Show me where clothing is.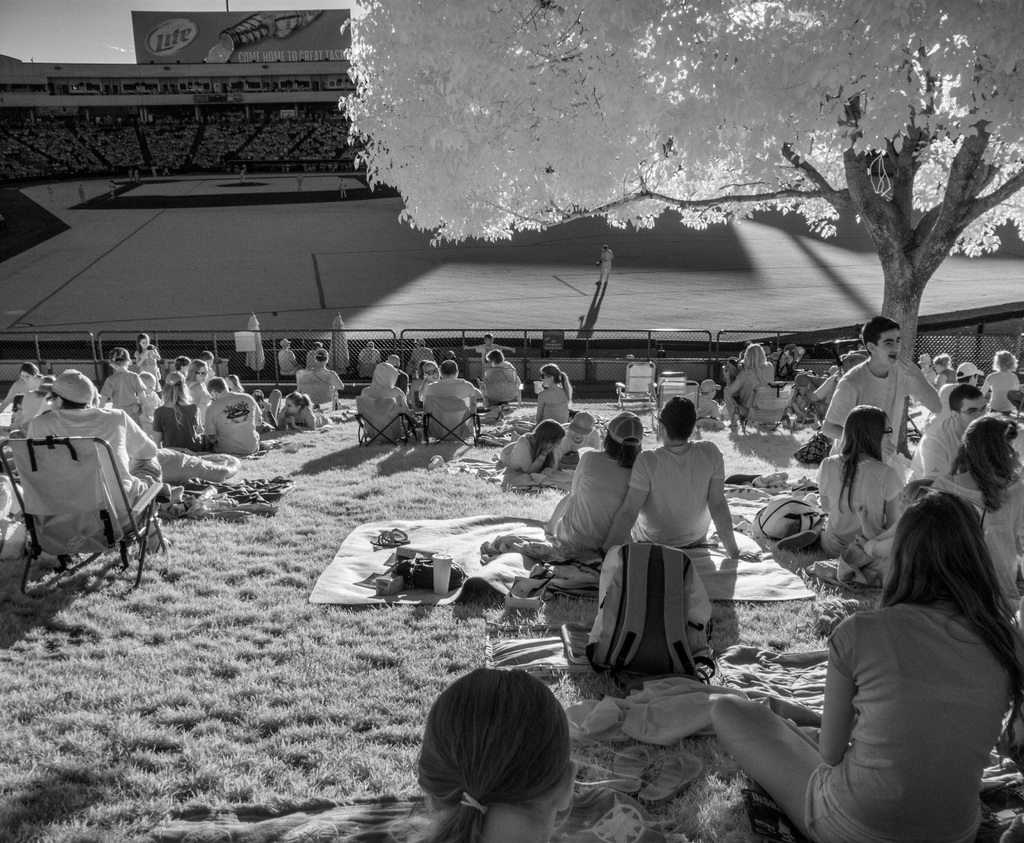
clothing is at x1=810 y1=449 x2=908 y2=550.
